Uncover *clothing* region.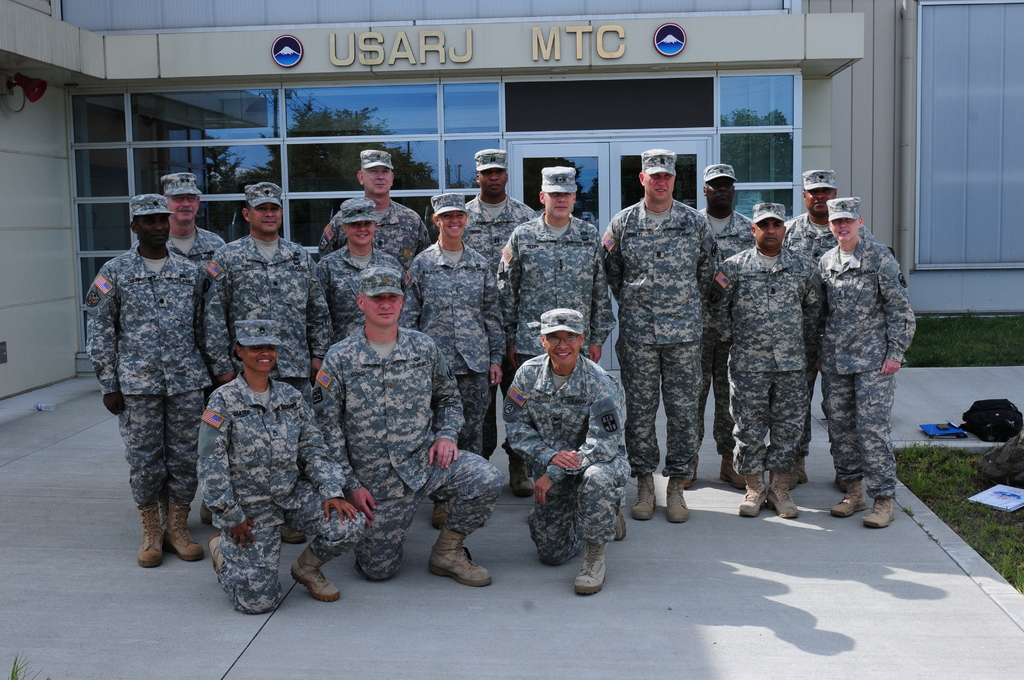
Uncovered: (312, 327, 502, 585).
